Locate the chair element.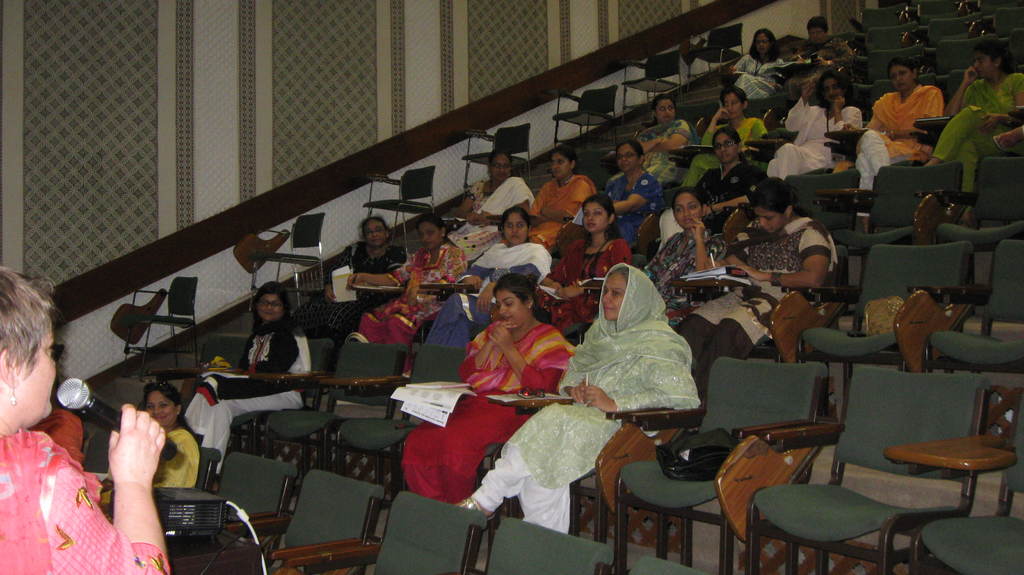
Element bbox: bbox=[278, 491, 488, 574].
